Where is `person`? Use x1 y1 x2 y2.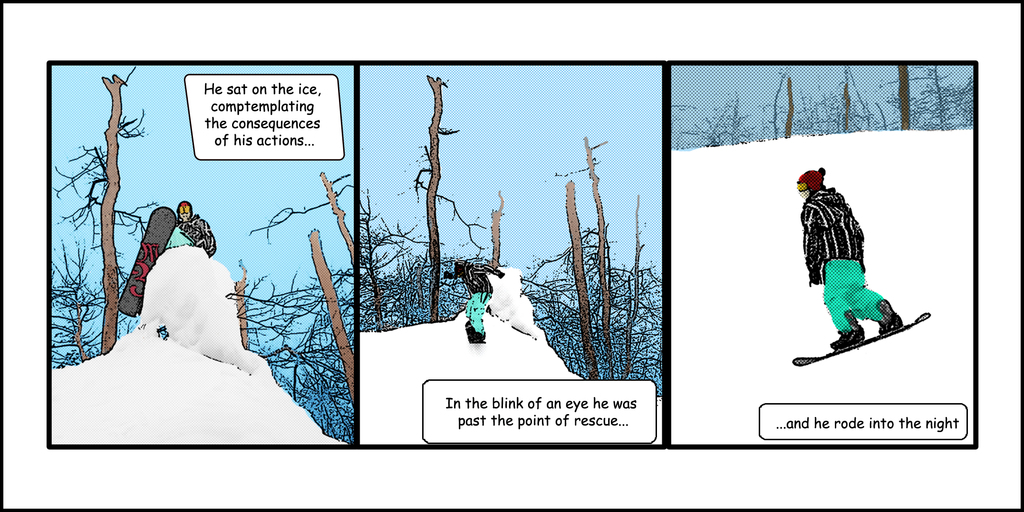
170 205 228 257.
